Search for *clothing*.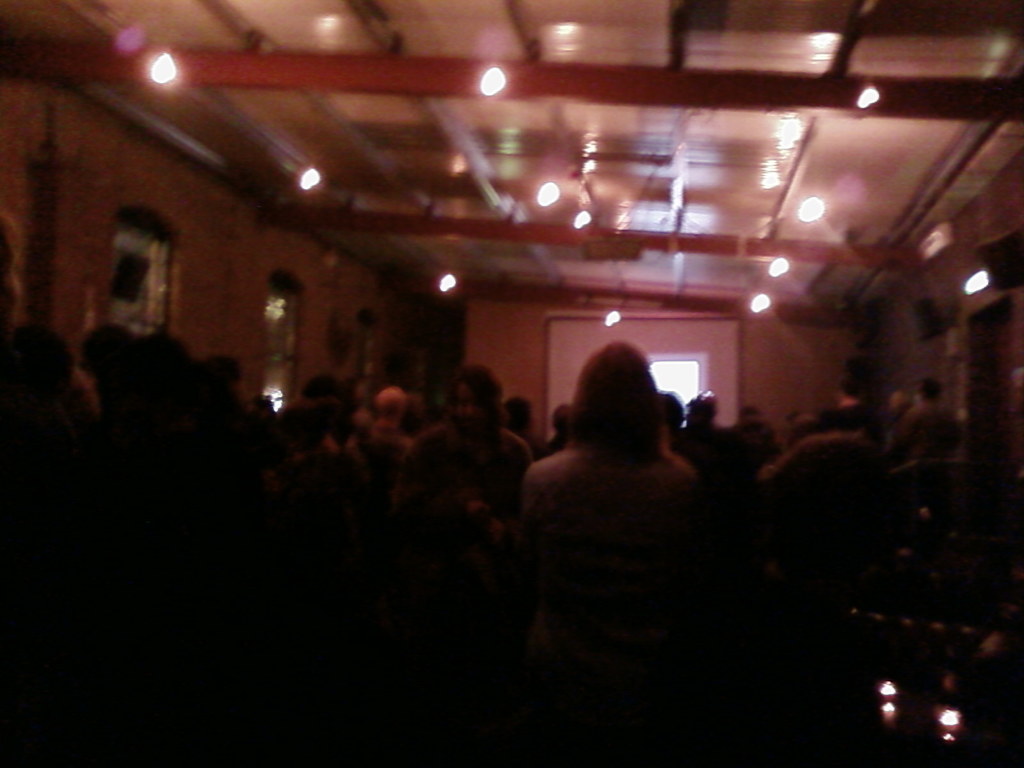
Found at x1=402 y1=415 x2=521 y2=578.
